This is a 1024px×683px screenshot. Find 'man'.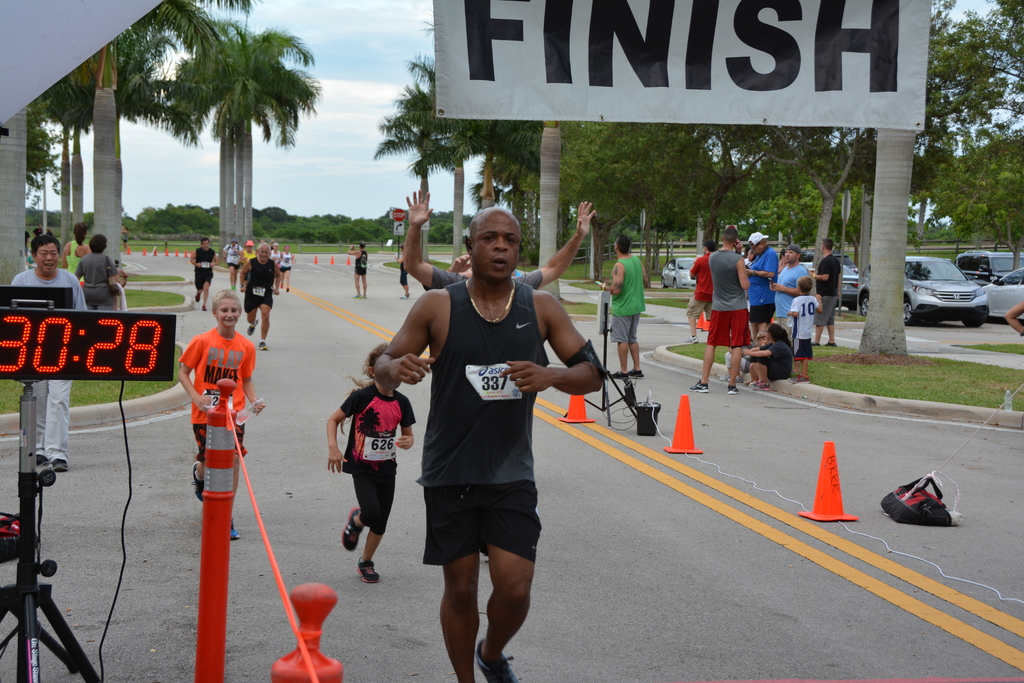
Bounding box: [690, 228, 753, 393].
